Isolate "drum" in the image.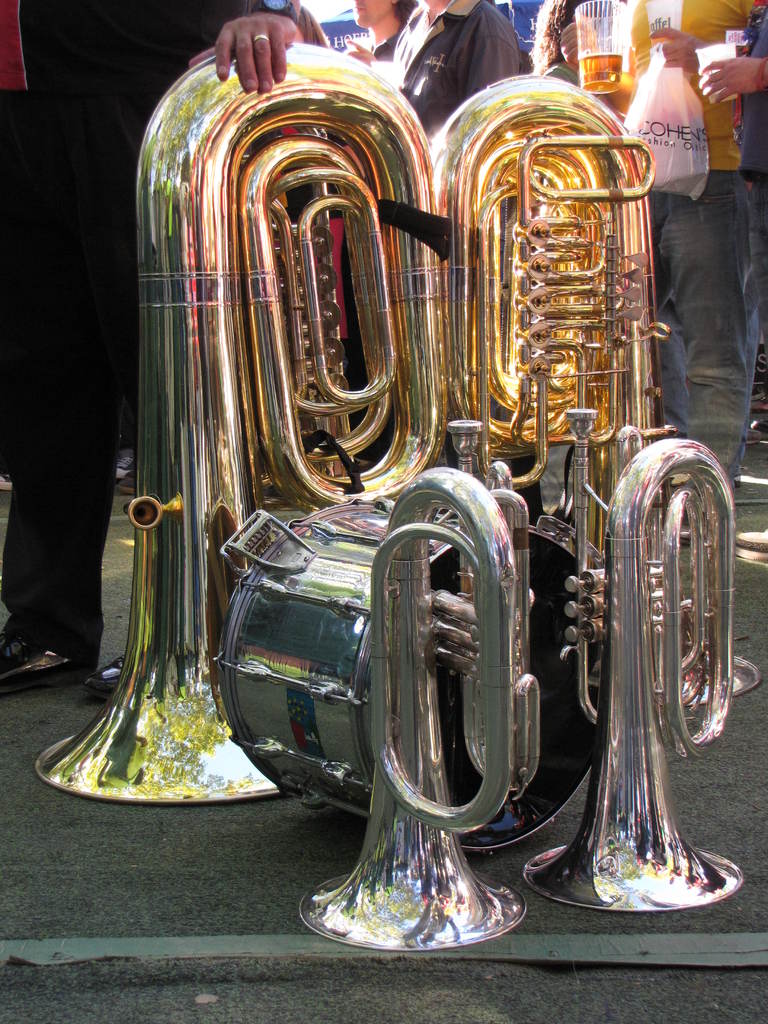
Isolated region: (216,495,608,850).
